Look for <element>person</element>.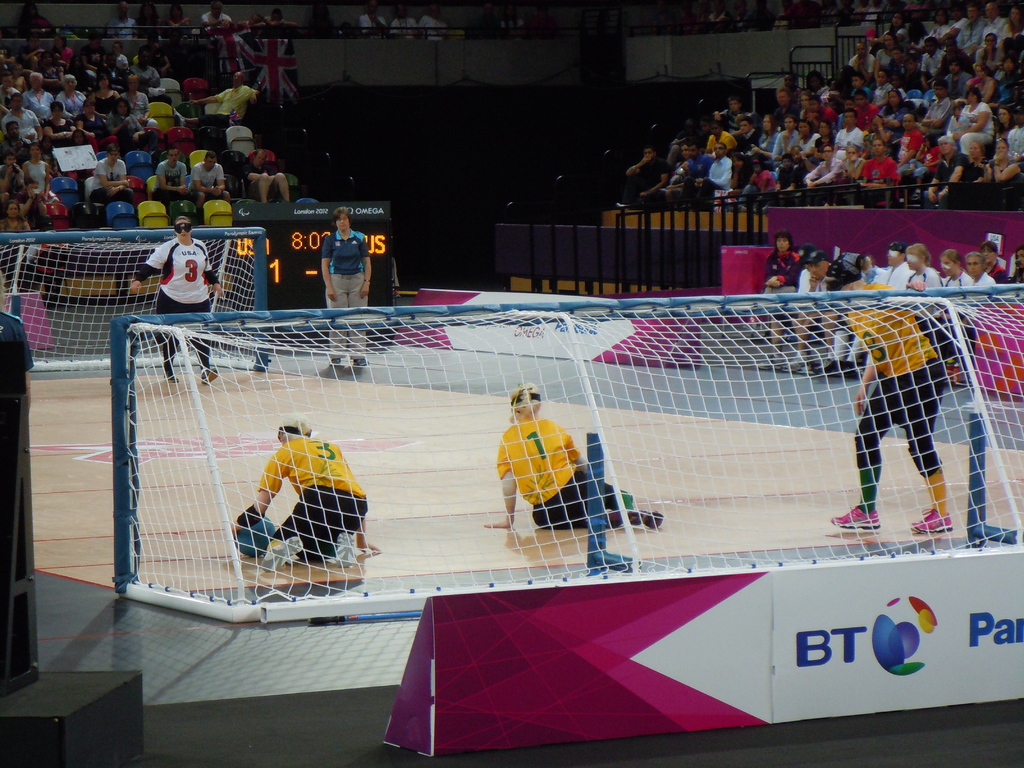
Found: {"x1": 308, "y1": 206, "x2": 374, "y2": 367}.
